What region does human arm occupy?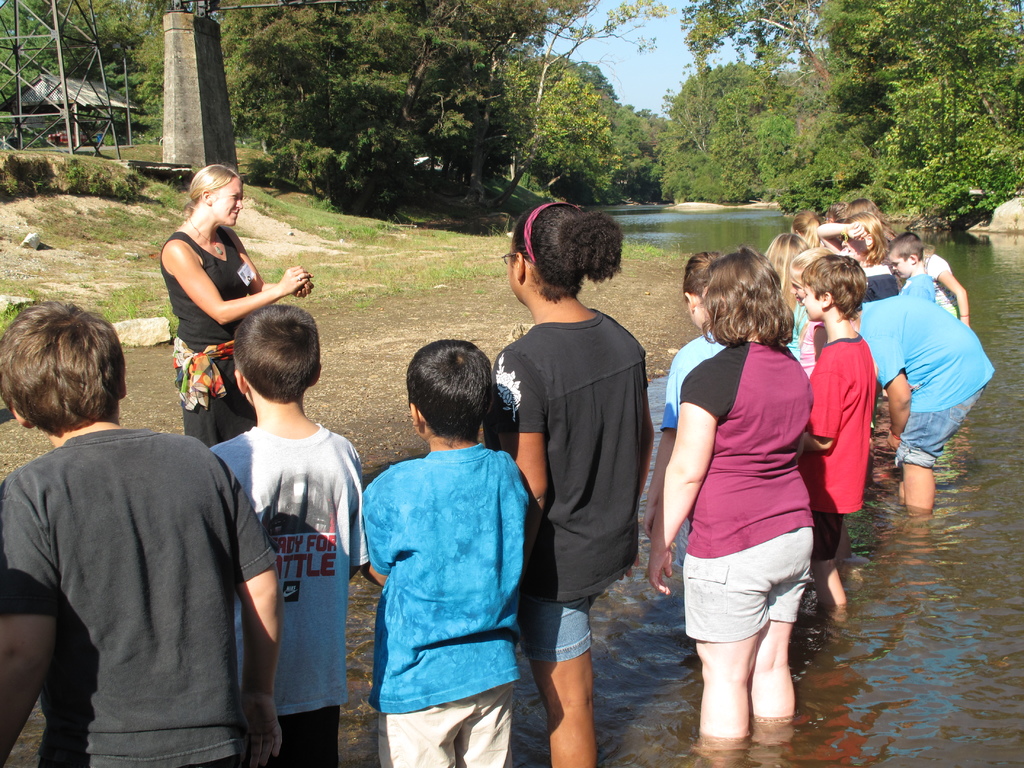
<box>219,456,285,765</box>.
